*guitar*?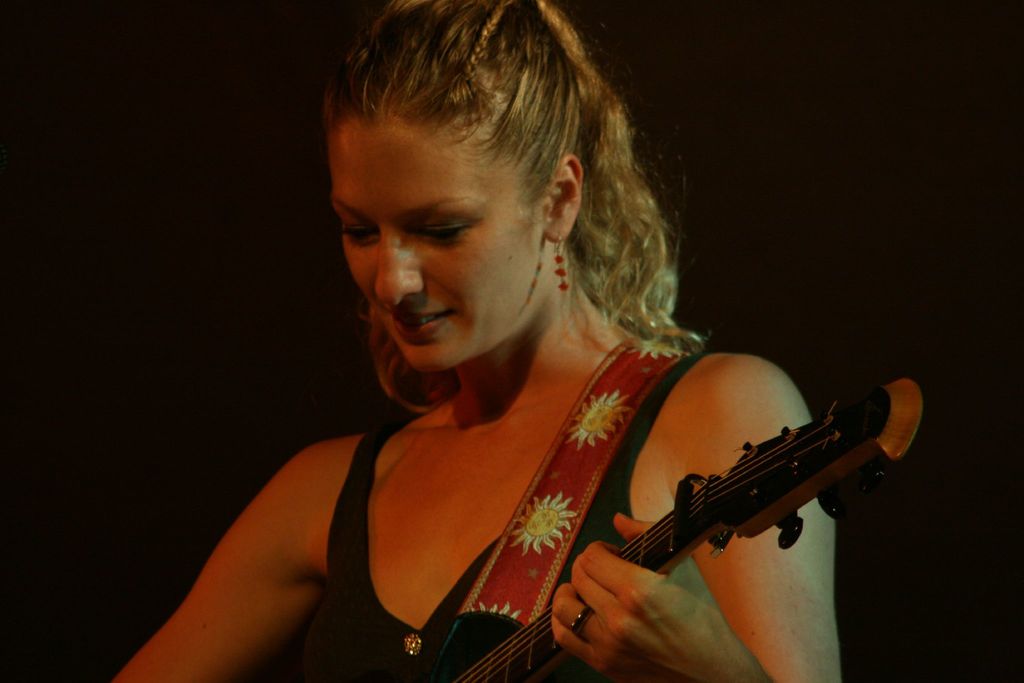
region(302, 374, 930, 682)
